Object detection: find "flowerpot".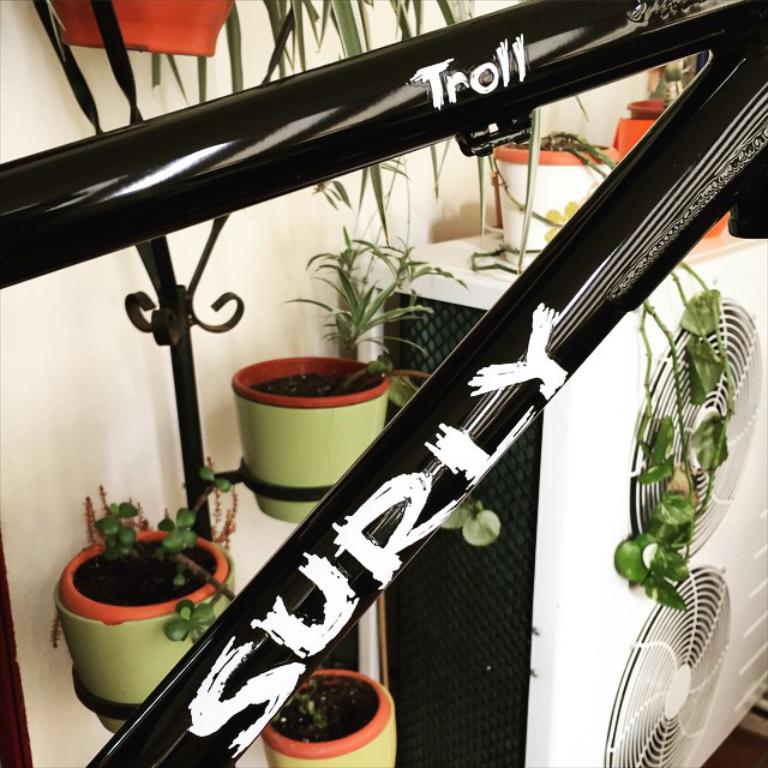
locate(229, 350, 395, 524).
